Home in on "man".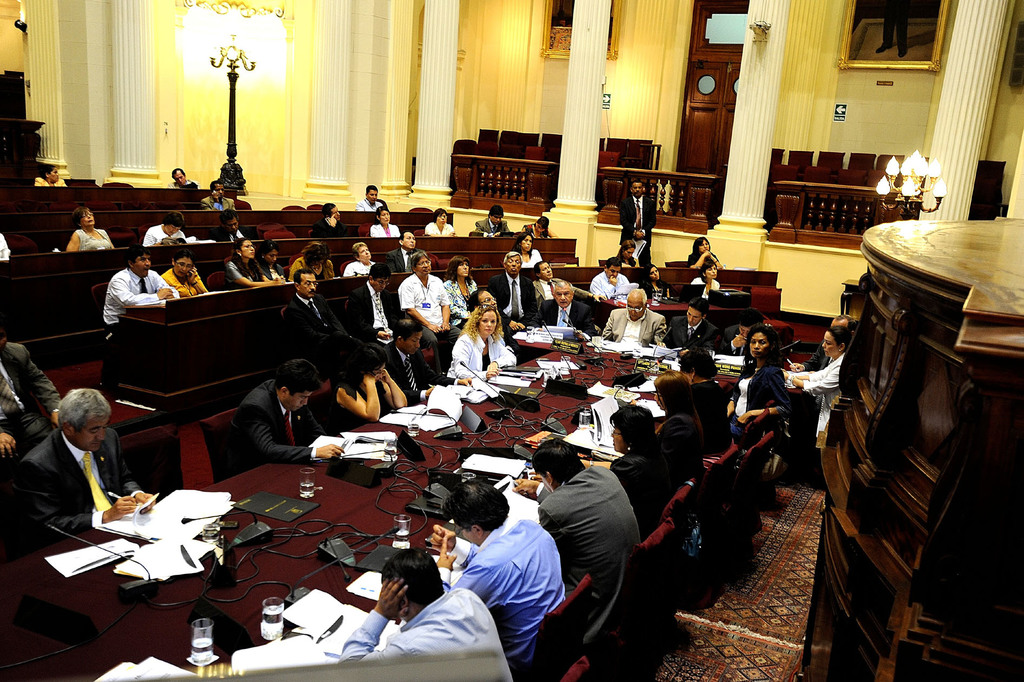
Homed in at 530 440 640 603.
